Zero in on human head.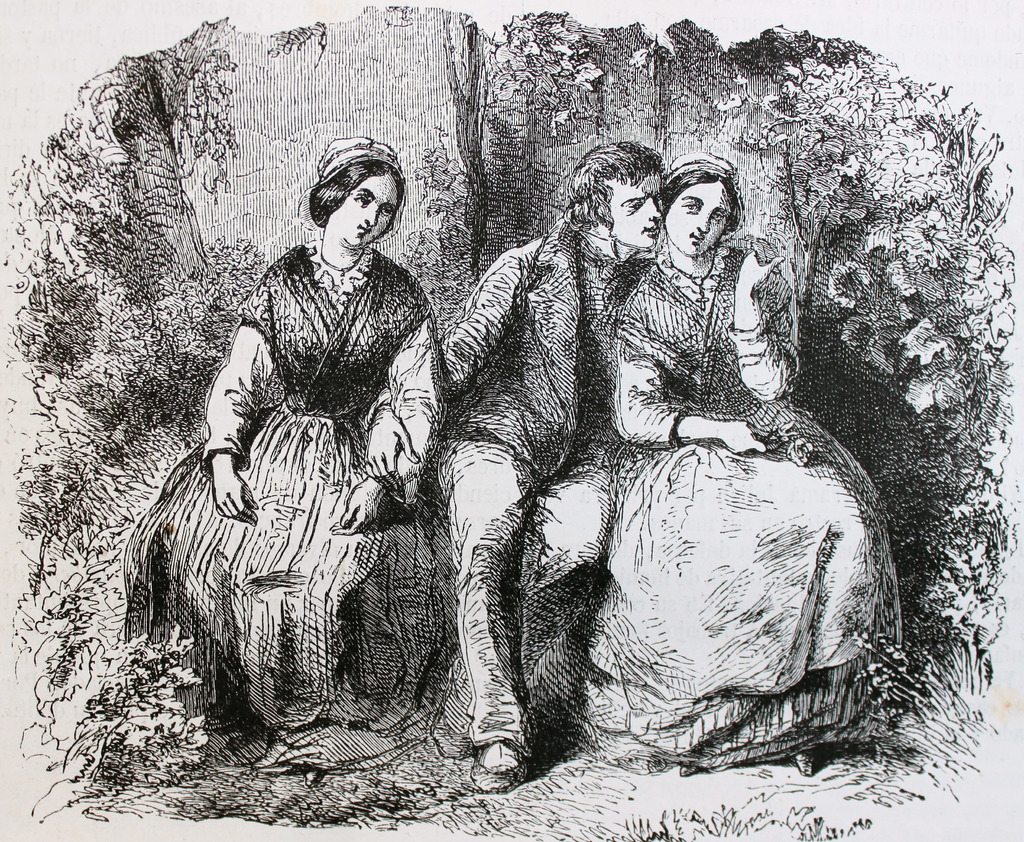
Zeroed in: left=313, top=138, right=403, bottom=249.
